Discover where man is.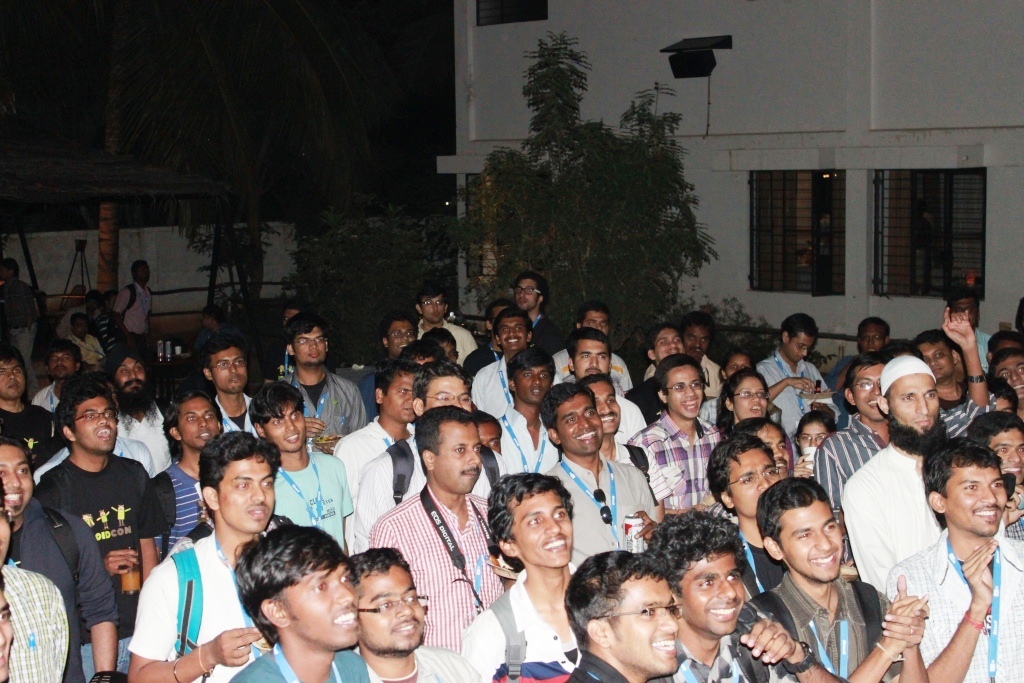
Discovered at 70:290:98:328.
